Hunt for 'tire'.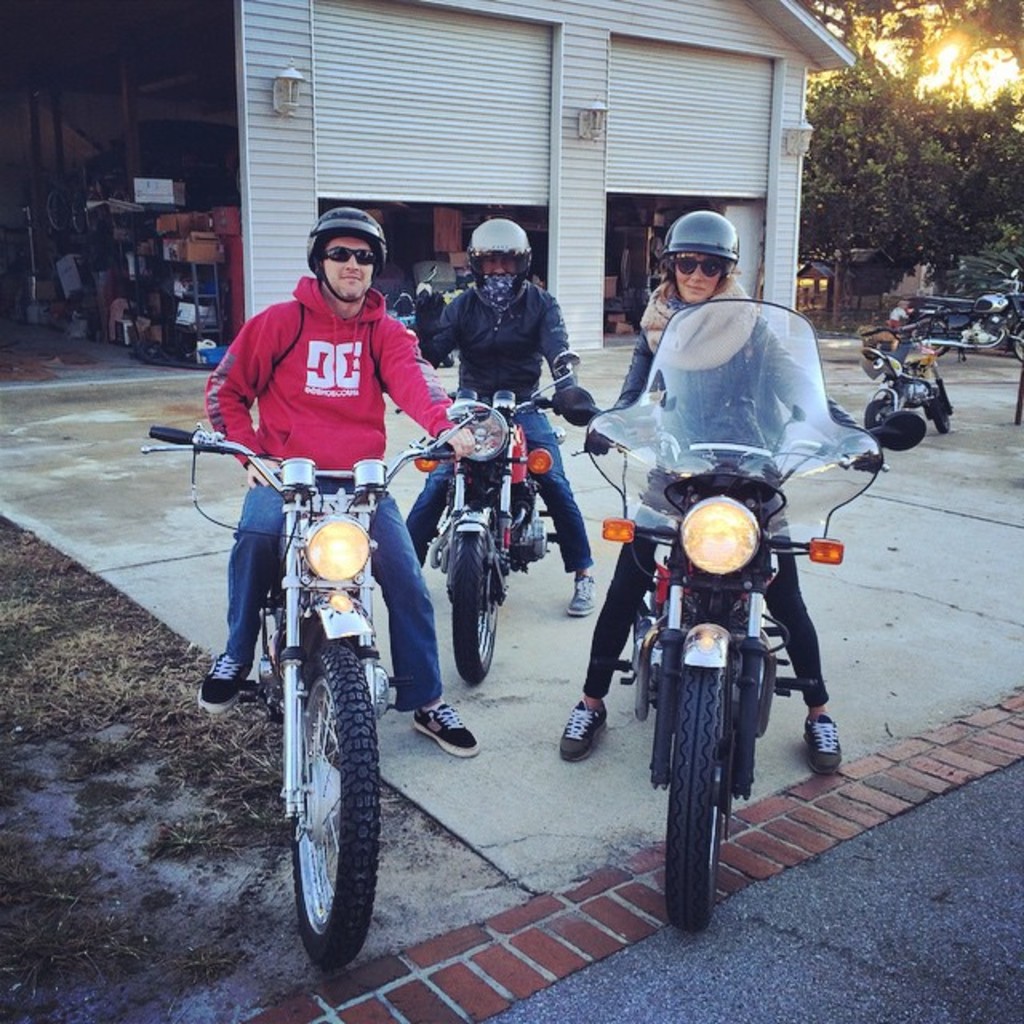
Hunted down at [269,646,403,970].
